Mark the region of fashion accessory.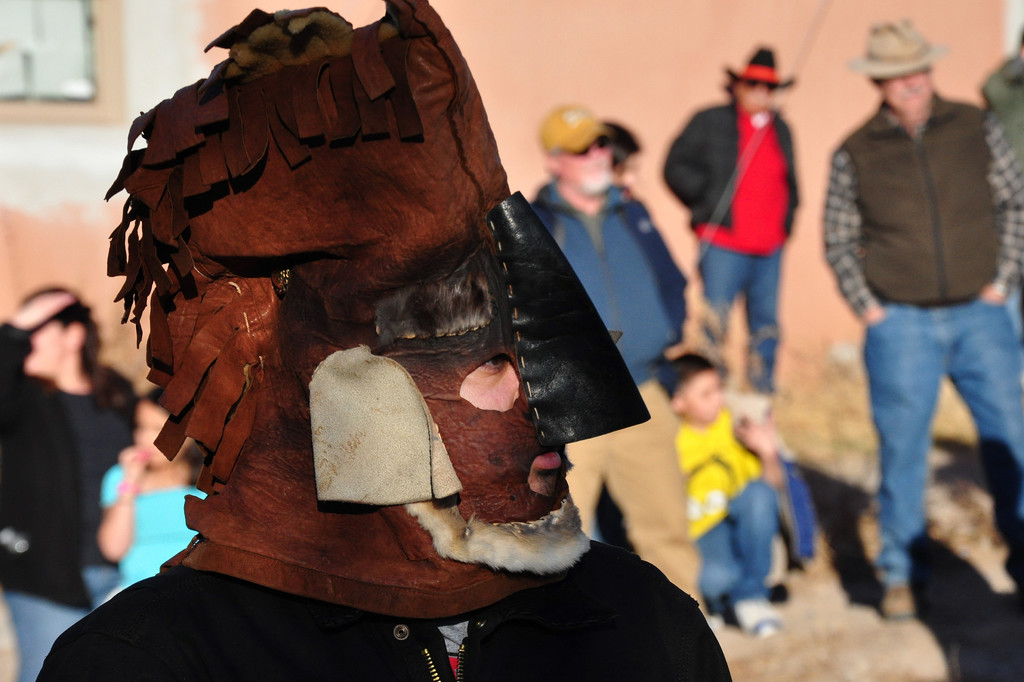
Region: (848,21,953,85).
